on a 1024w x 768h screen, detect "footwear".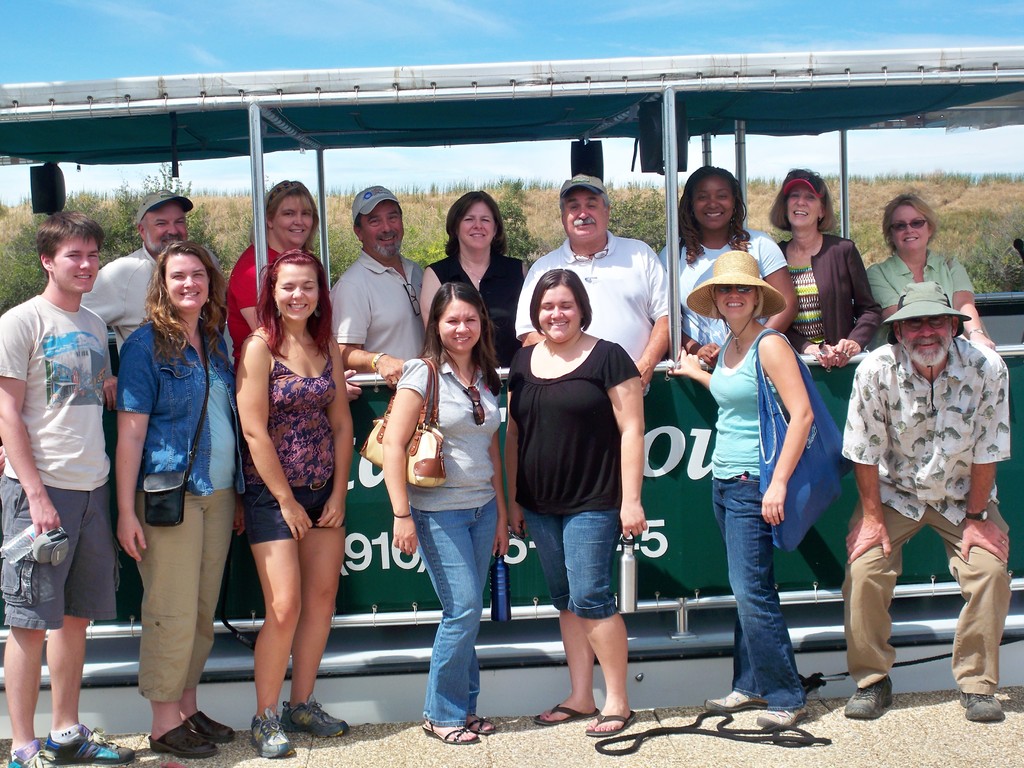
select_region(753, 704, 809, 730).
